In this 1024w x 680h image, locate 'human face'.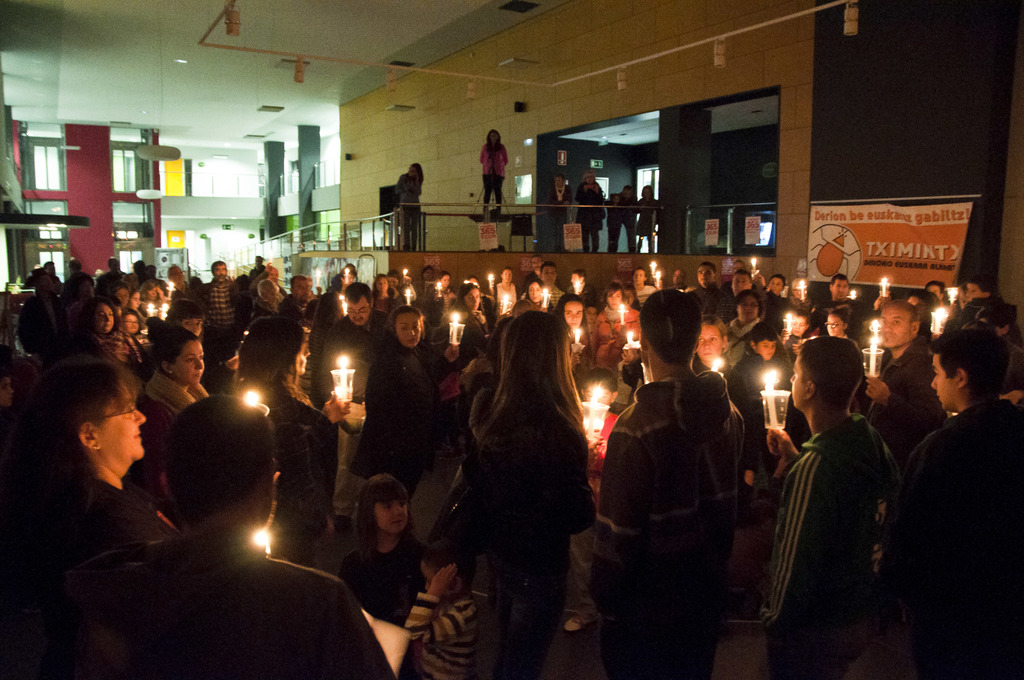
Bounding box: [732,273,753,289].
